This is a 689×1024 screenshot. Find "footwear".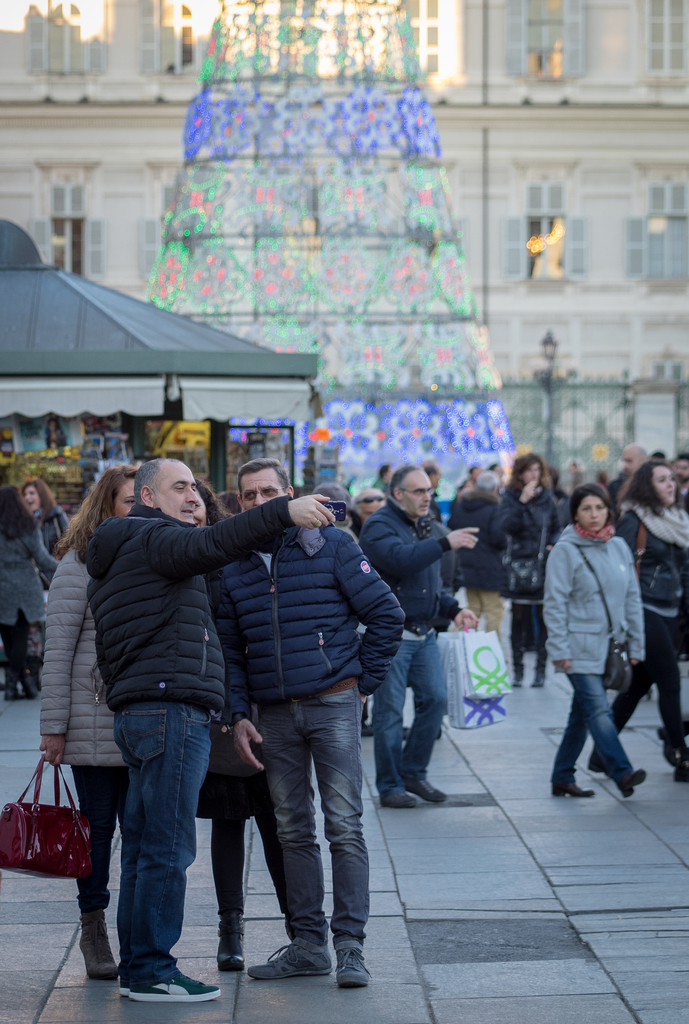
Bounding box: BBox(73, 903, 118, 979).
